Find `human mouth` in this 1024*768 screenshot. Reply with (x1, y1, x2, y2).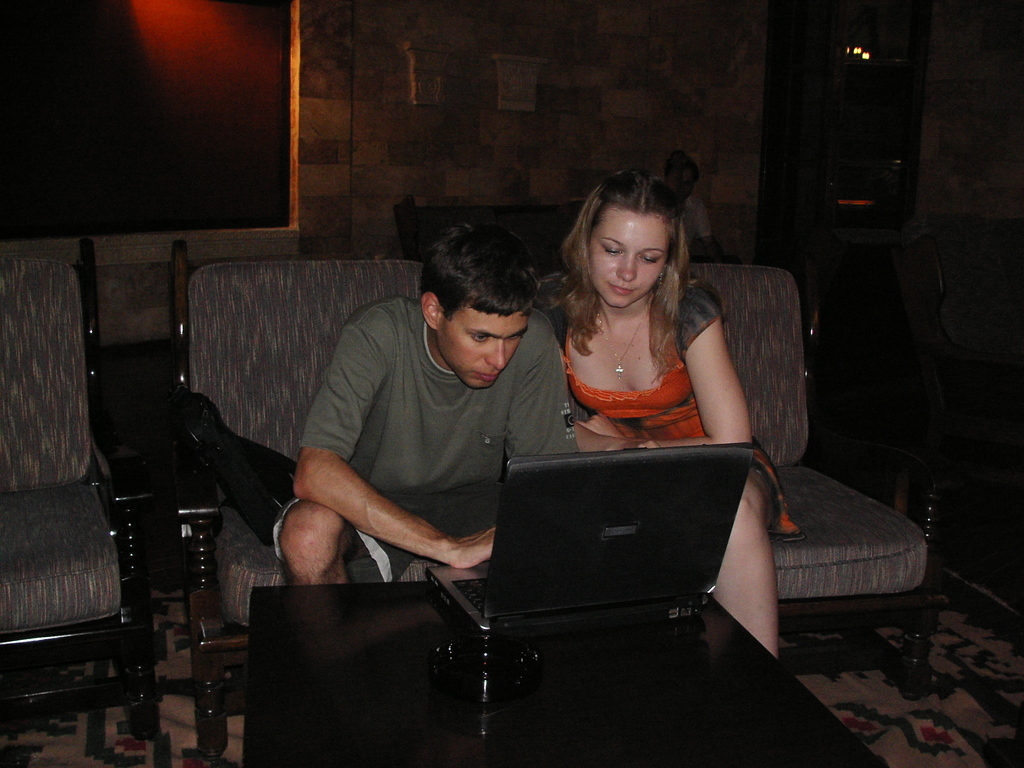
(602, 275, 637, 298).
